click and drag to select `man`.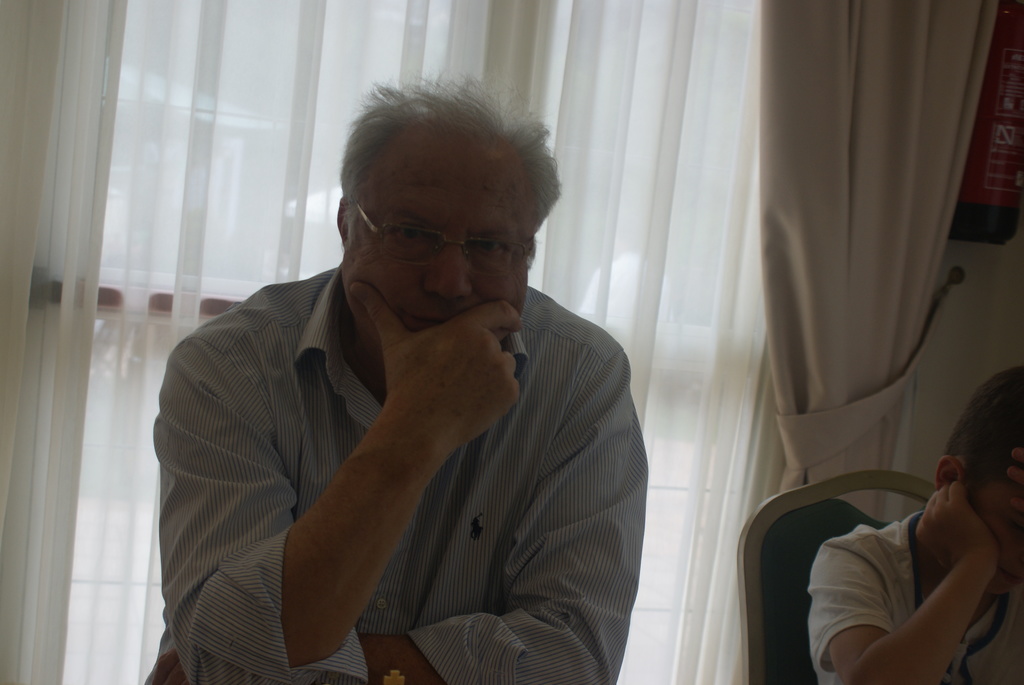
Selection: detection(155, 91, 670, 675).
